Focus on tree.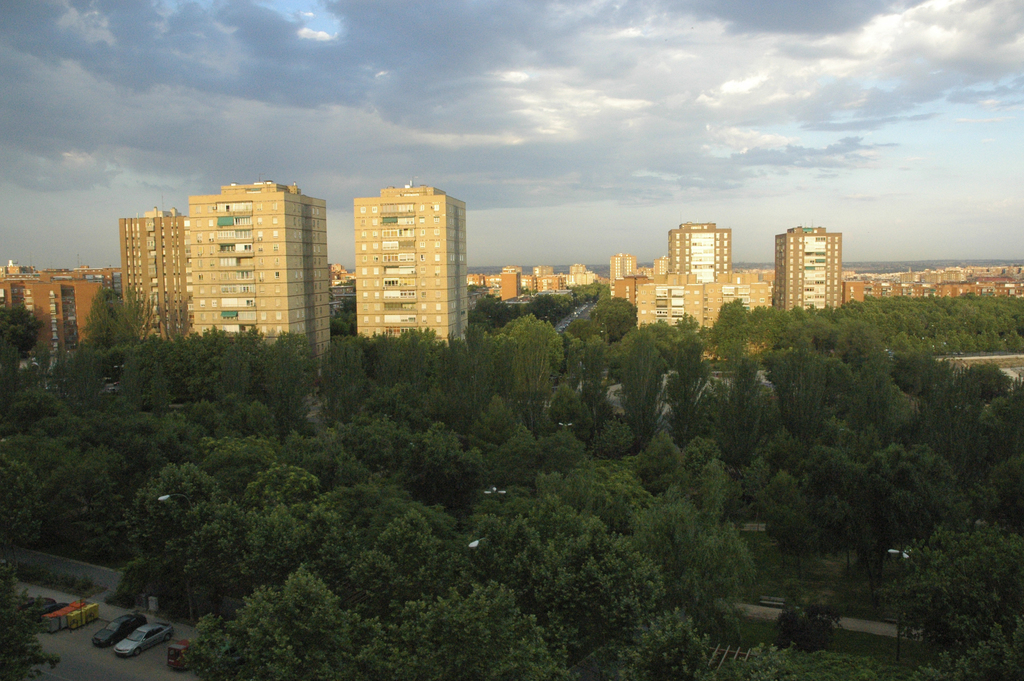
Focused at <bbox>210, 390, 325, 482</bbox>.
